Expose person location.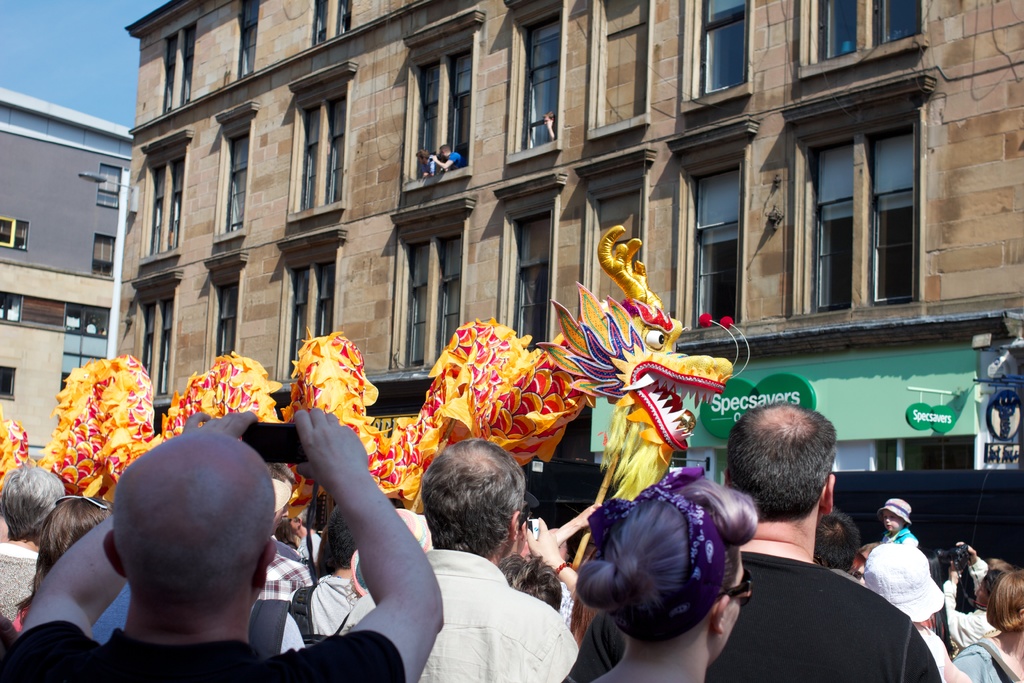
Exposed at (x1=939, y1=541, x2=1007, y2=646).
